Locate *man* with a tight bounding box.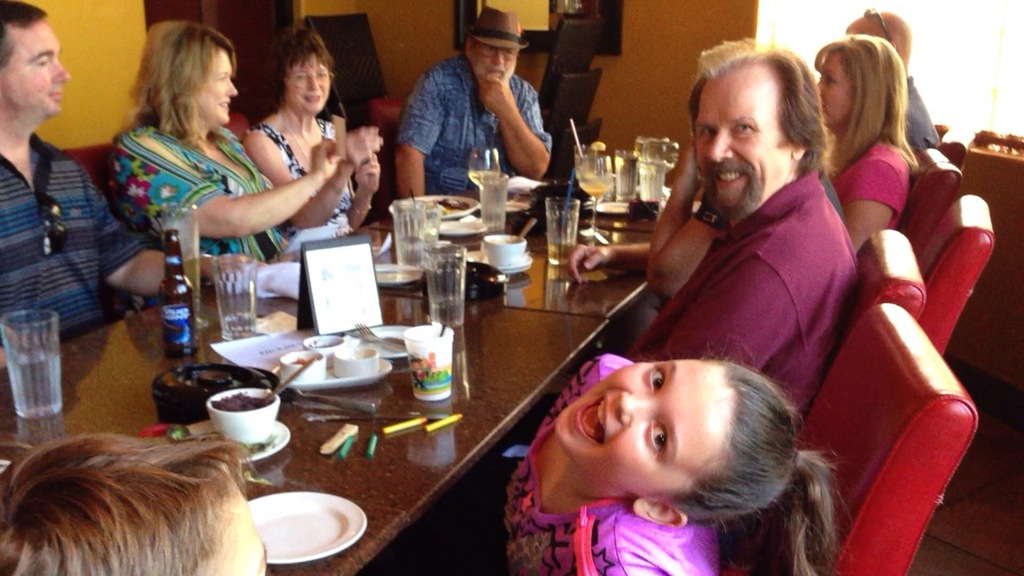
[0, 0, 268, 371].
